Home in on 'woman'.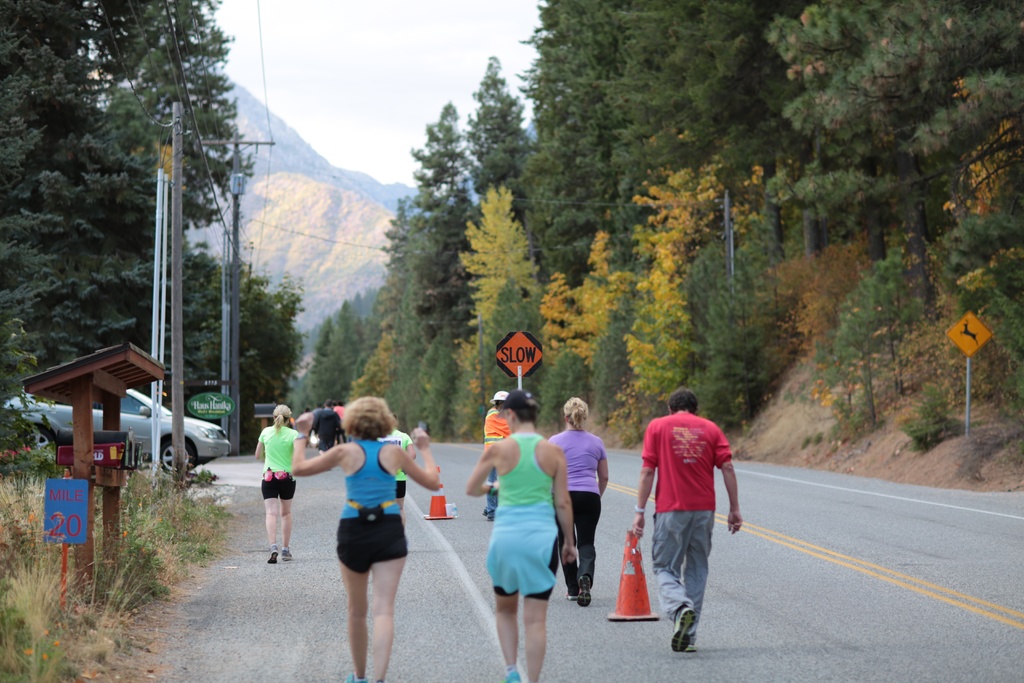
Homed in at <region>463, 388, 577, 682</region>.
